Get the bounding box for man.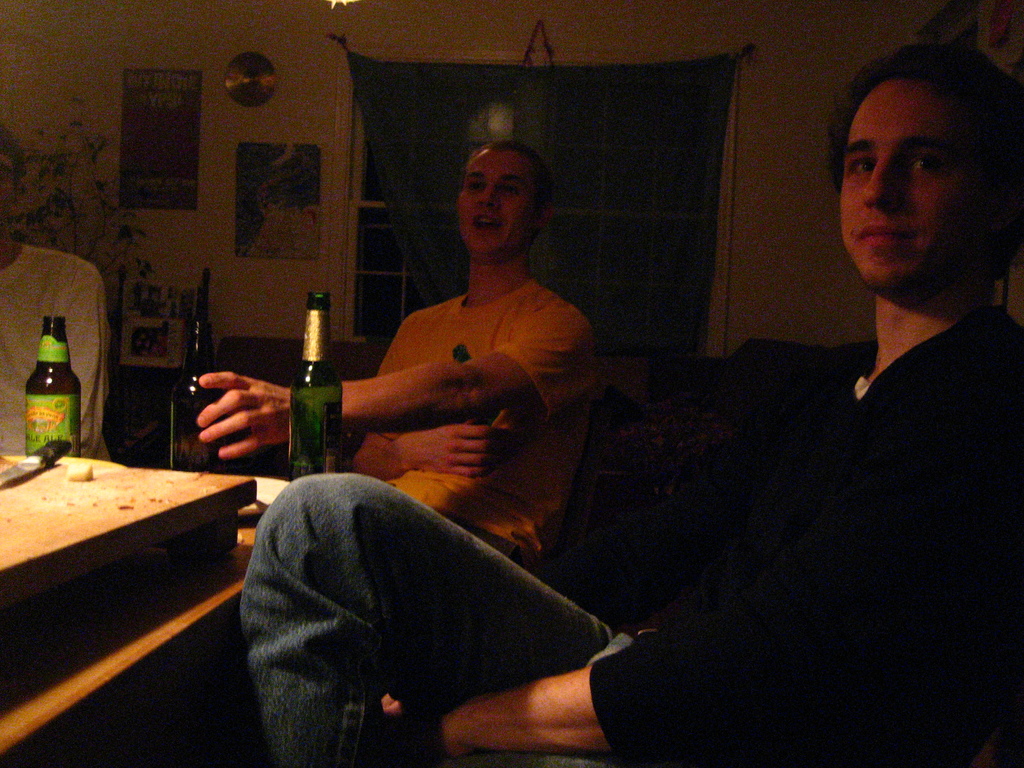
BBox(196, 142, 609, 563).
